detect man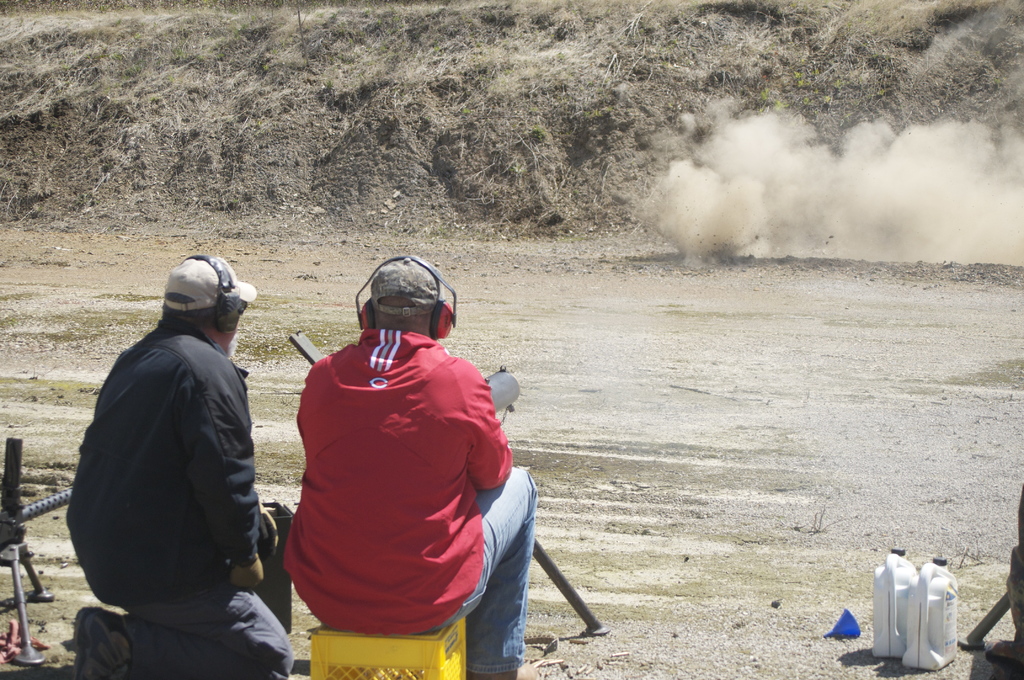
(left=63, top=242, right=284, bottom=679)
